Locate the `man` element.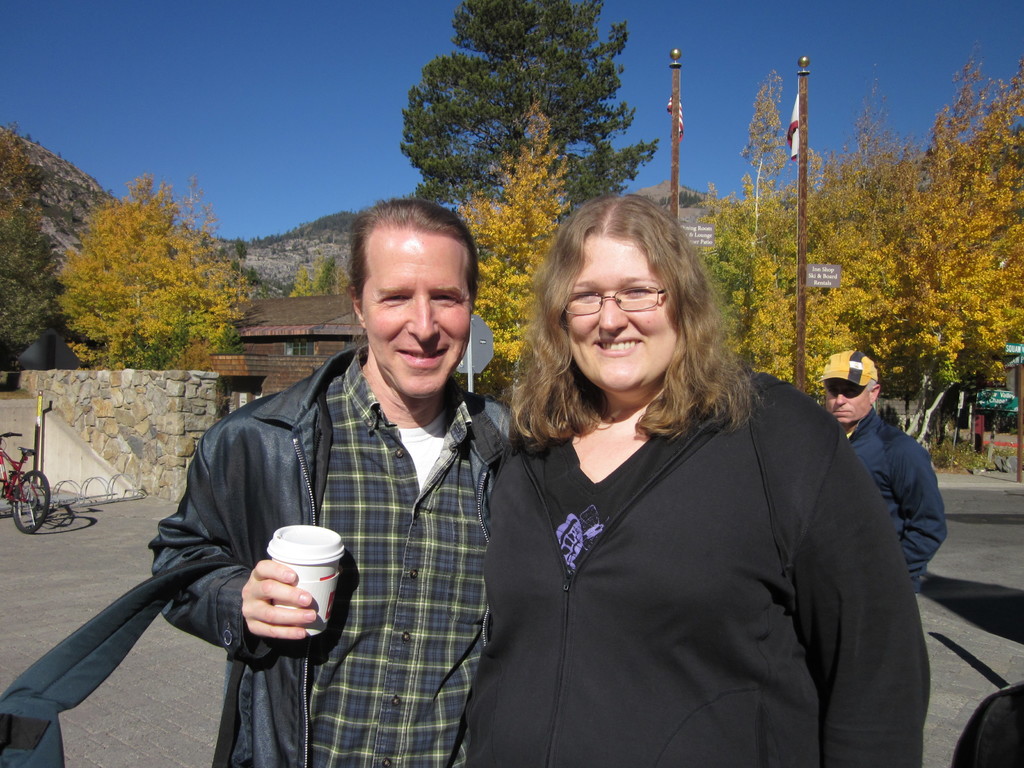
Element bbox: (819, 347, 947, 592).
